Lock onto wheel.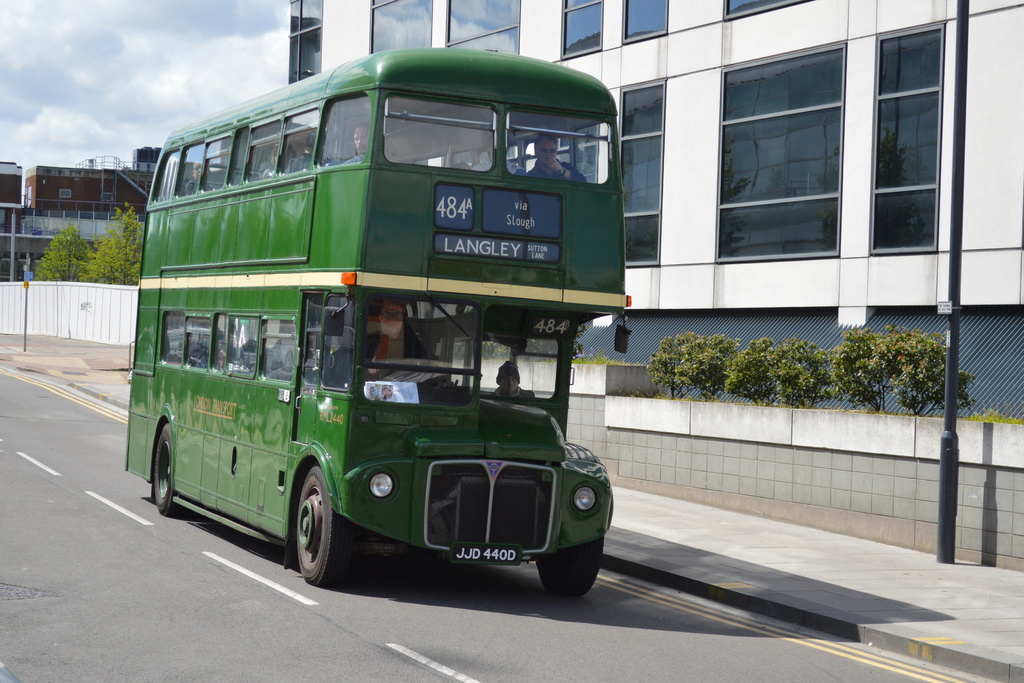
Locked: region(535, 534, 604, 598).
